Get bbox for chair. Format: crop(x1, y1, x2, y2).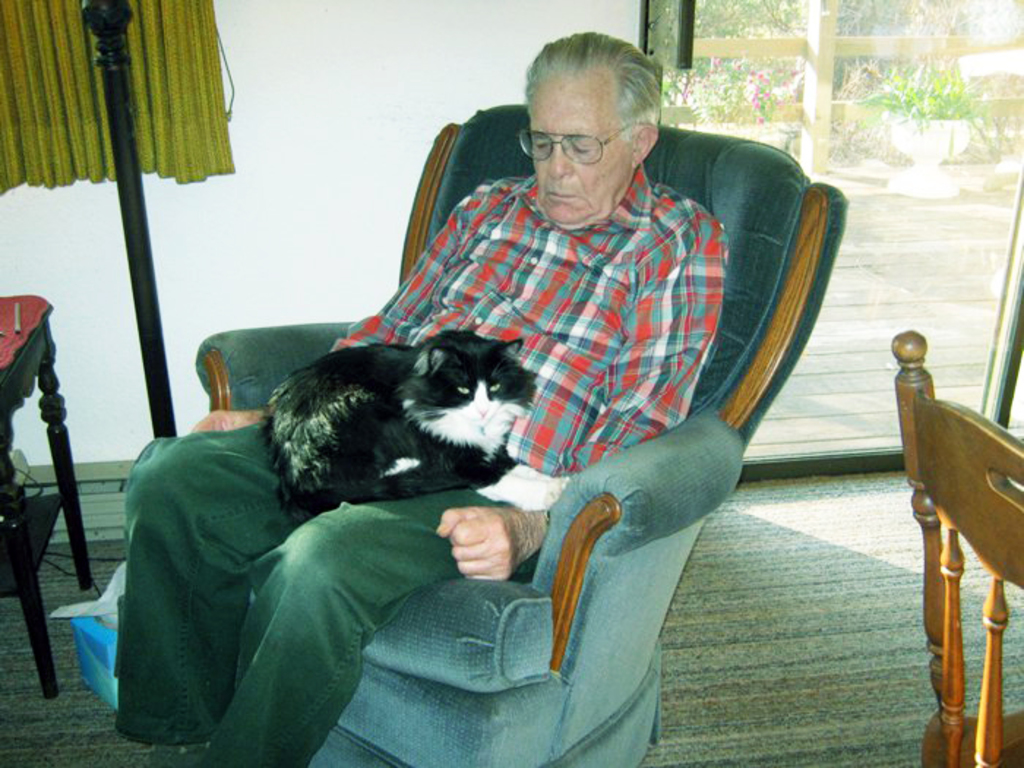
crop(189, 102, 847, 767).
